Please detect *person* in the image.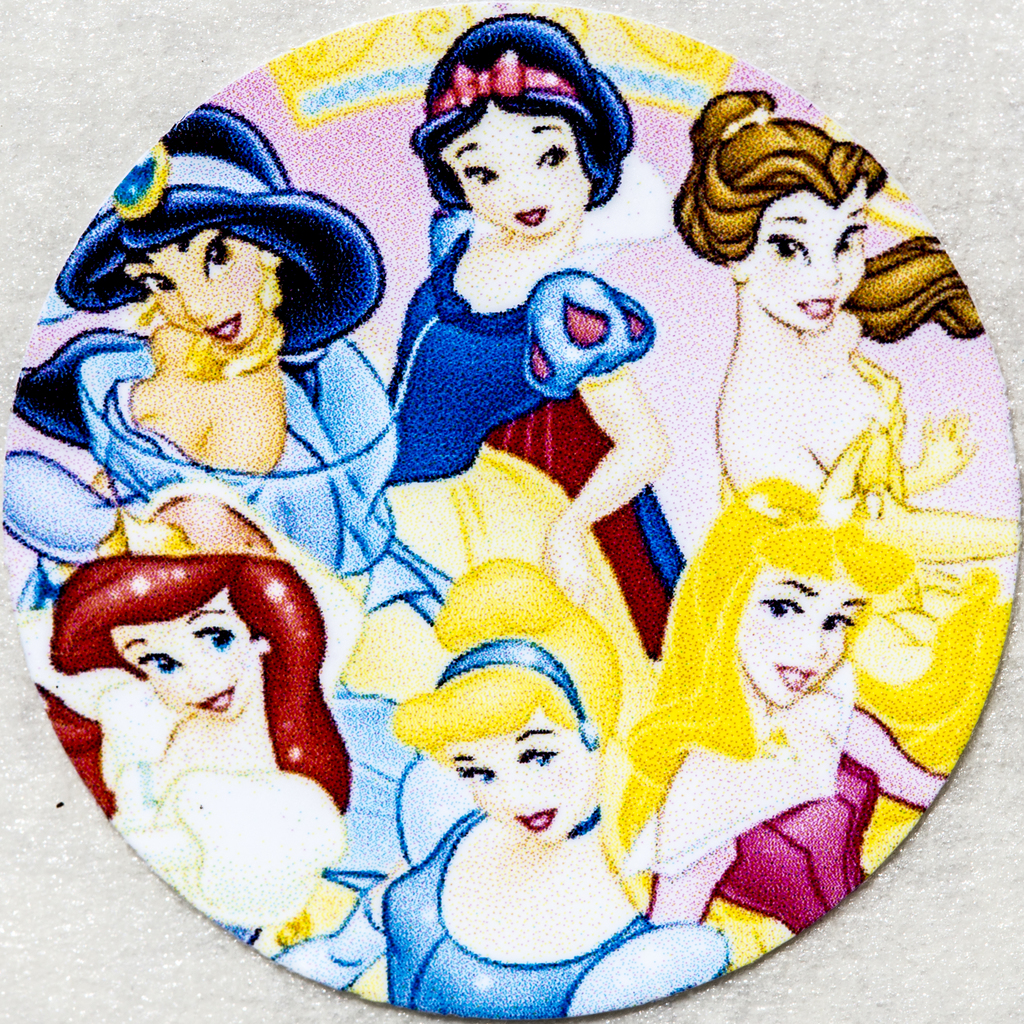
0:104:403:690.
